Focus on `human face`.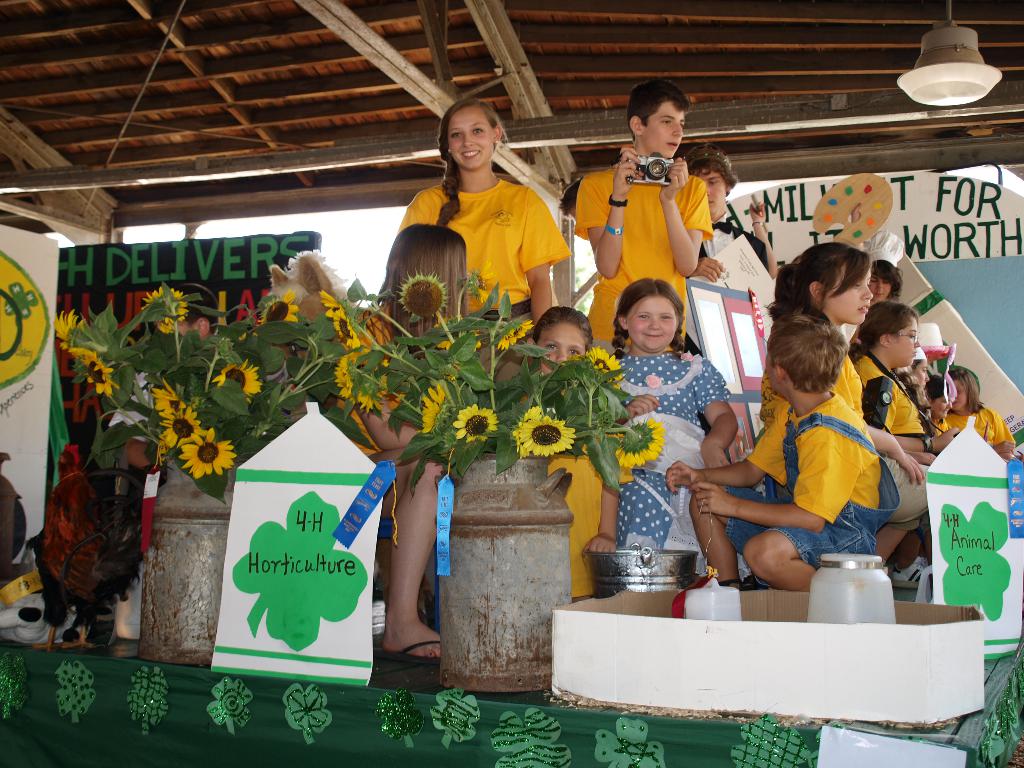
Focused at region(915, 360, 928, 385).
